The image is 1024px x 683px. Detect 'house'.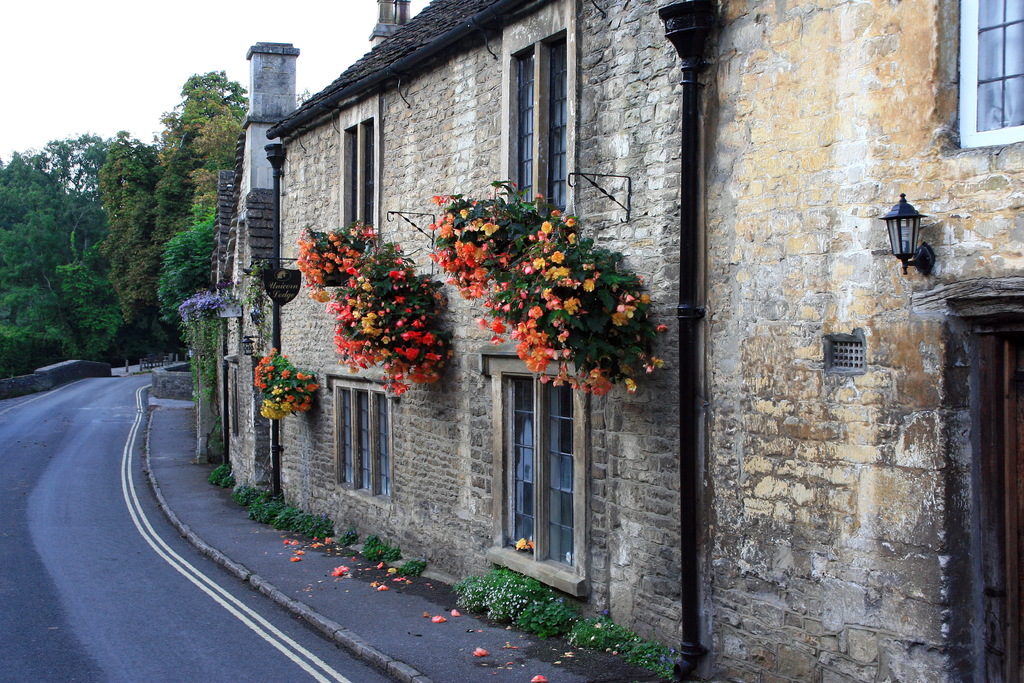
Detection: (530,0,715,682).
